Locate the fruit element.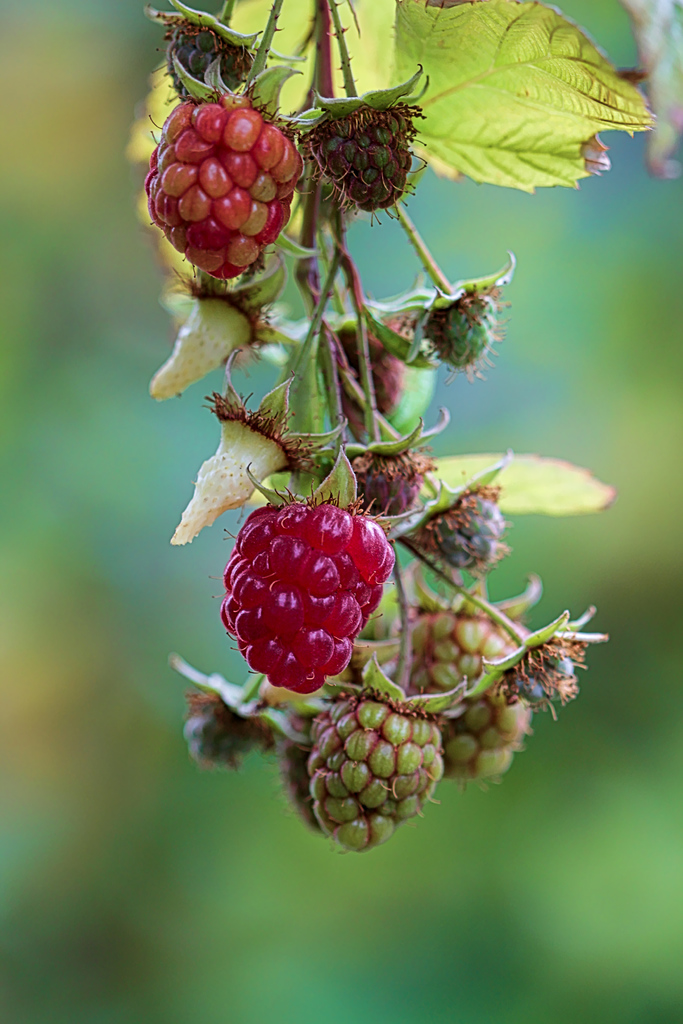
Element bbox: rect(208, 493, 392, 703).
